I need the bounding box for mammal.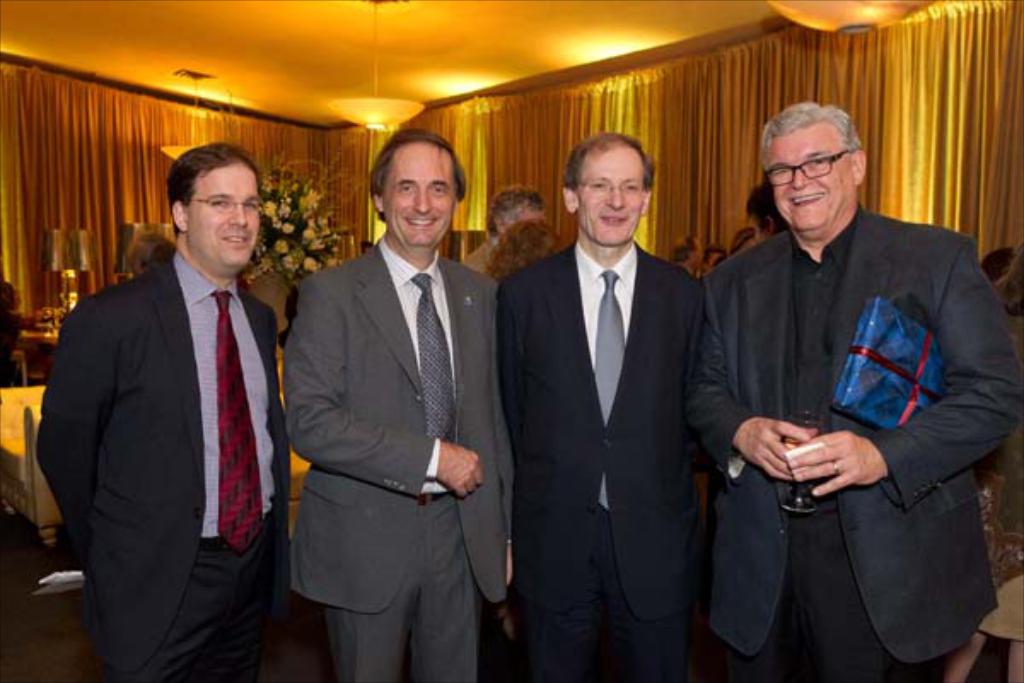
Here it is: {"x1": 492, "y1": 131, "x2": 705, "y2": 681}.
